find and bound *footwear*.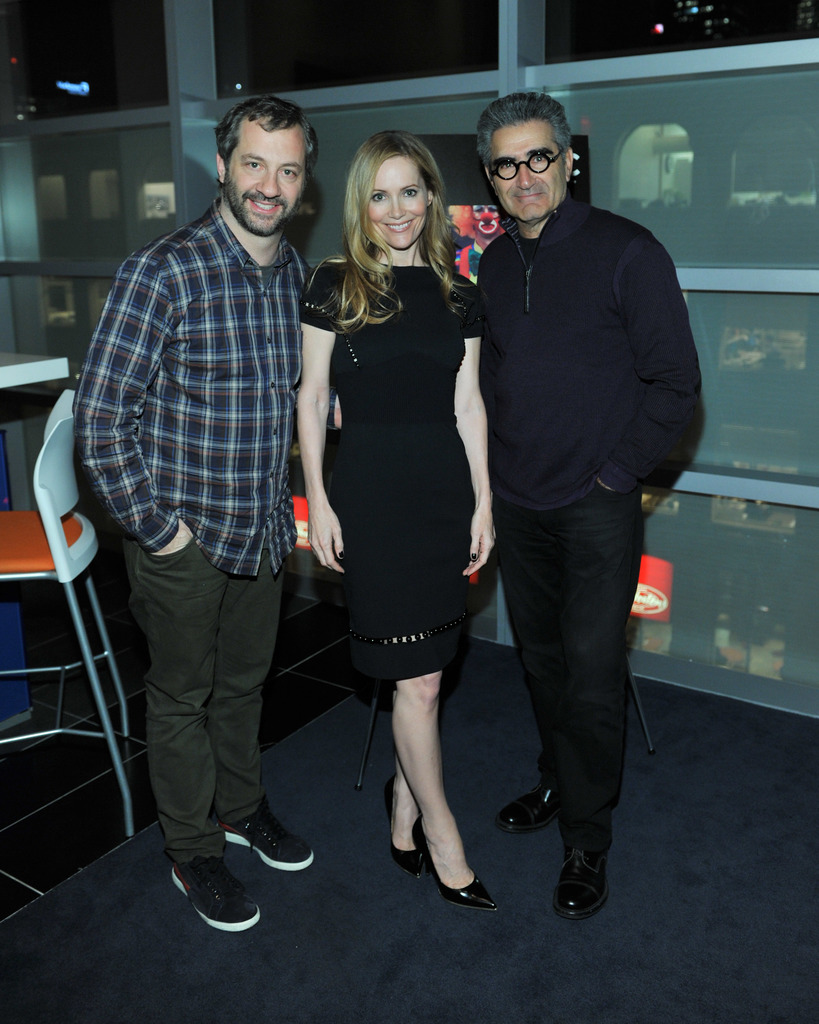
Bound: x1=388, y1=811, x2=424, y2=884.
